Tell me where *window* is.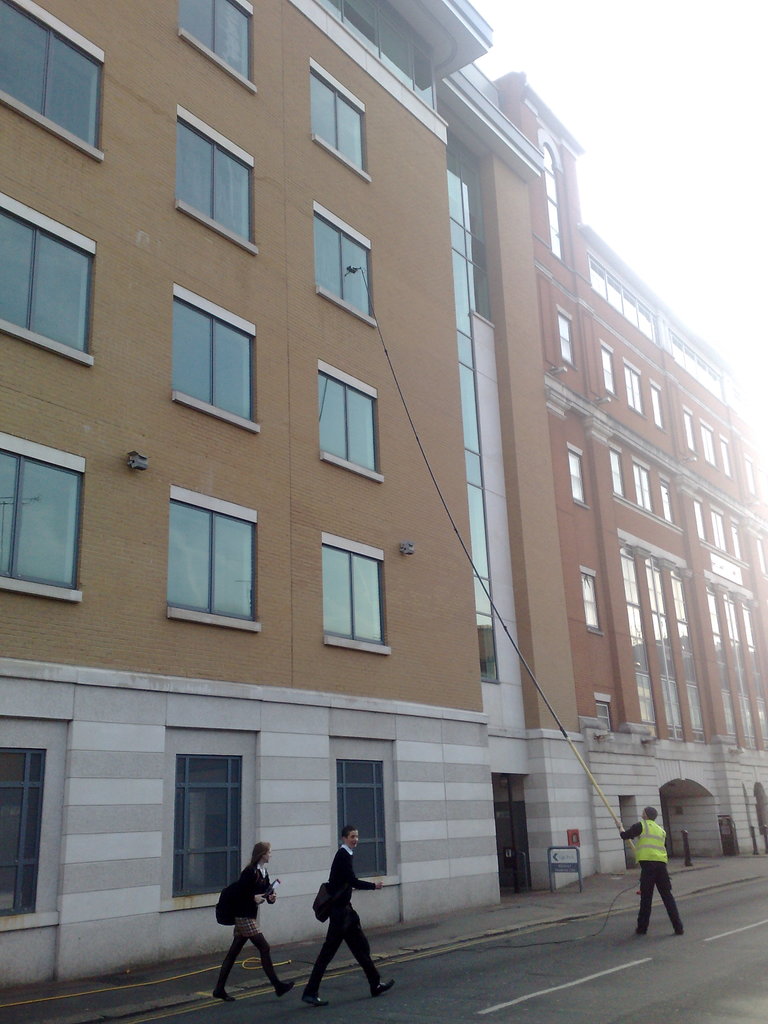
*window* is at (625,362,637,407).
